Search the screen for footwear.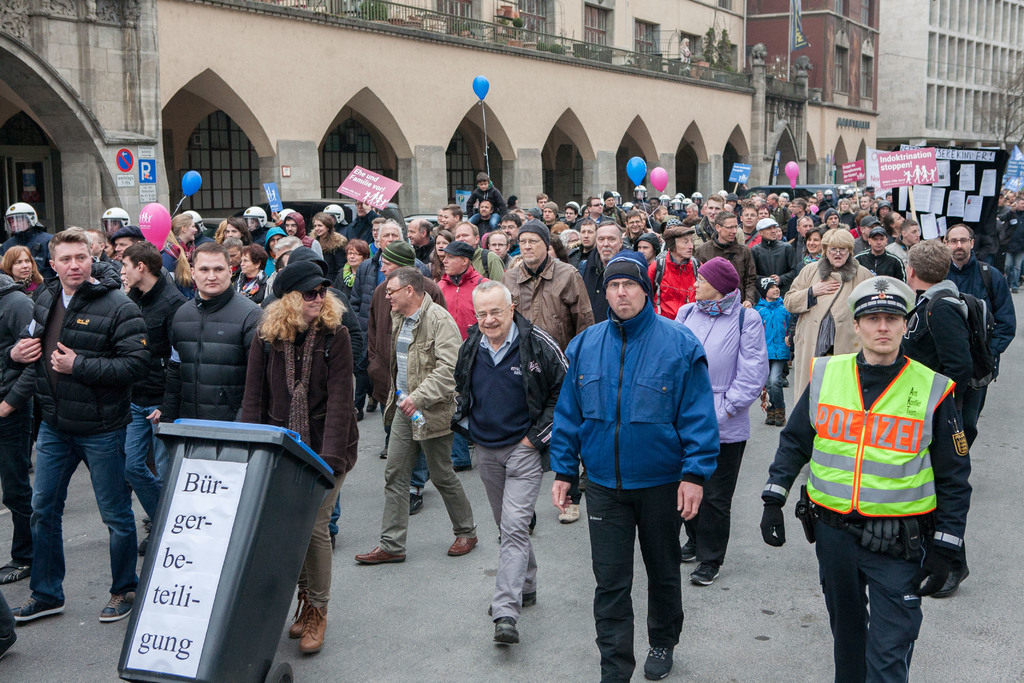
Found at [560, 505, 579, 521].
